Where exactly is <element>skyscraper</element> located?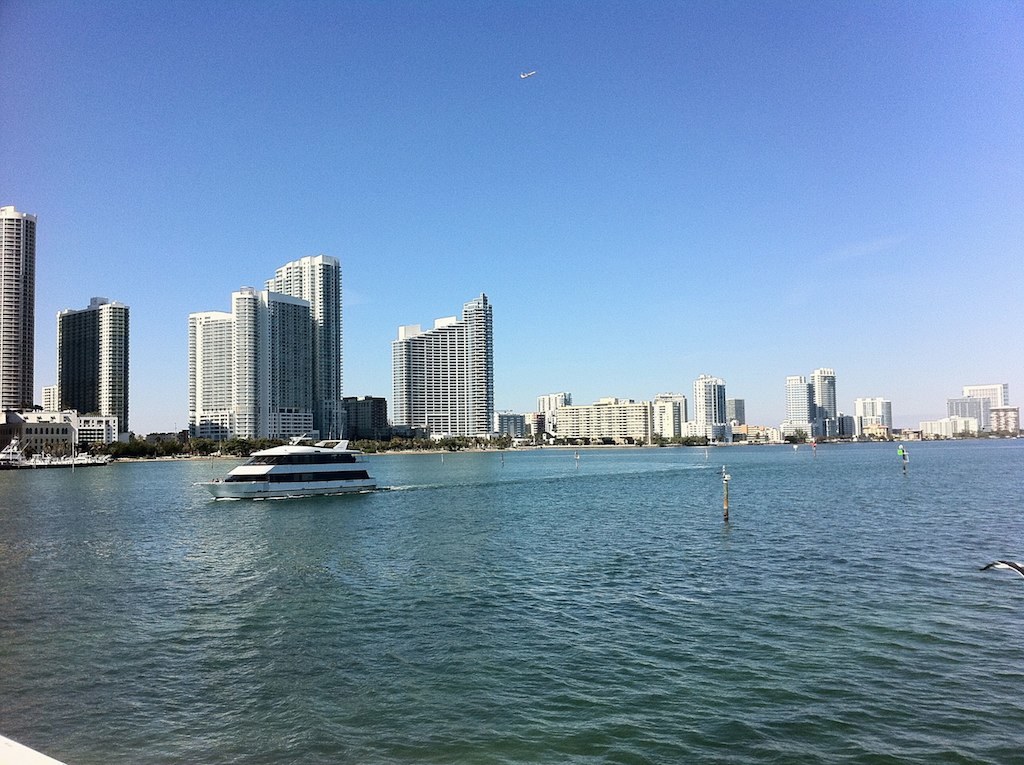
Its bounding box is [388,297,493,451].
